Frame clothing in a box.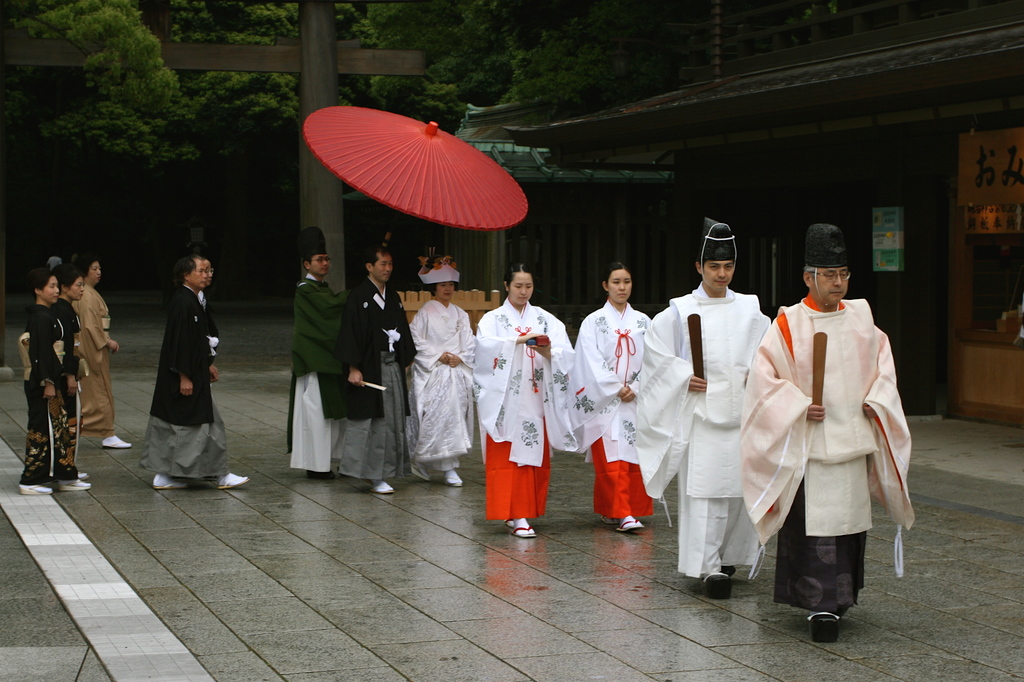
642:282:772:576.
